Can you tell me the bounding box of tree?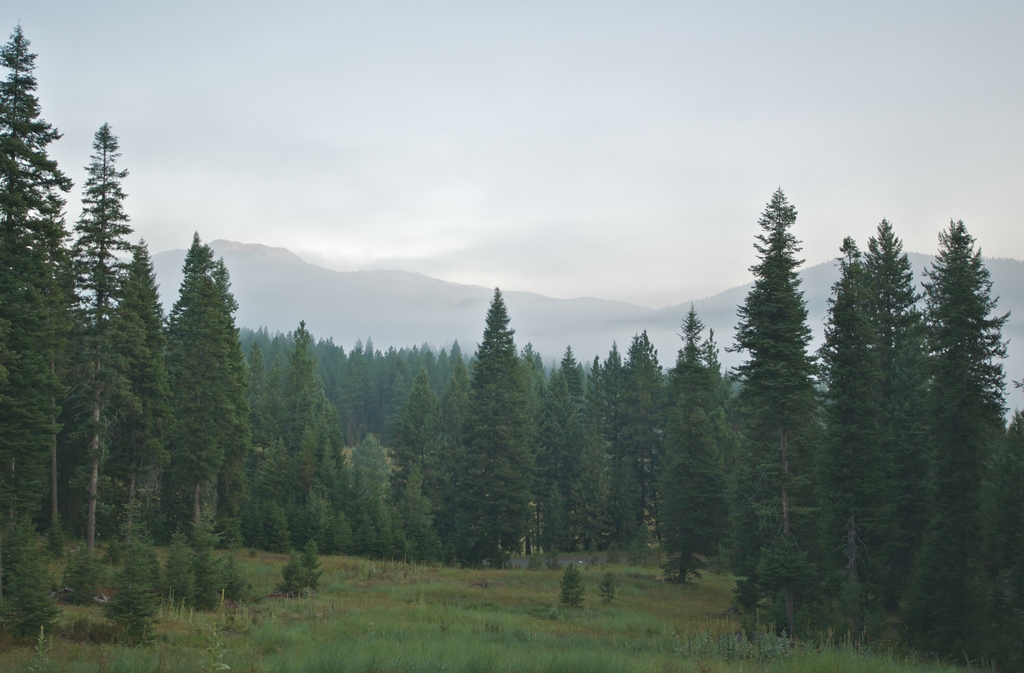
981:408:1023:672.
